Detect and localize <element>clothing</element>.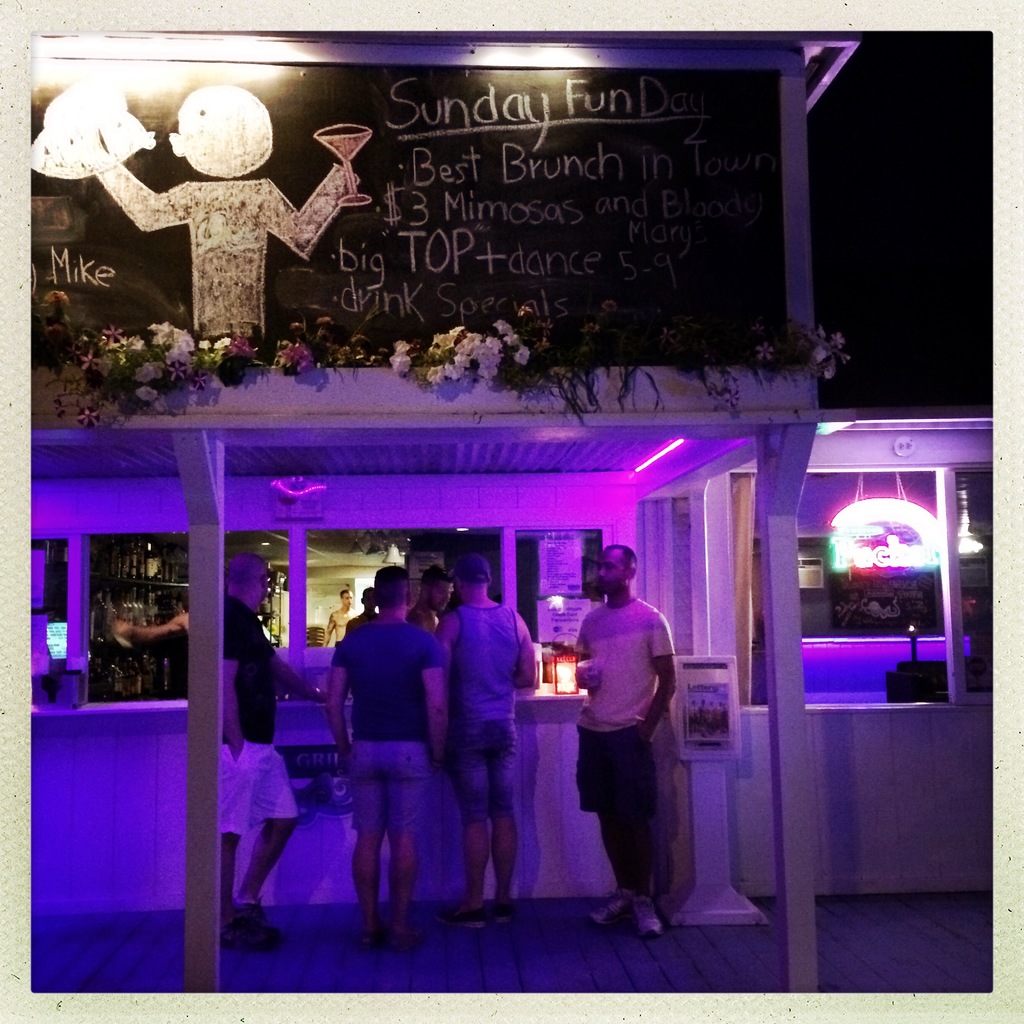
Localized at rect(216, 594, 300, 838).
